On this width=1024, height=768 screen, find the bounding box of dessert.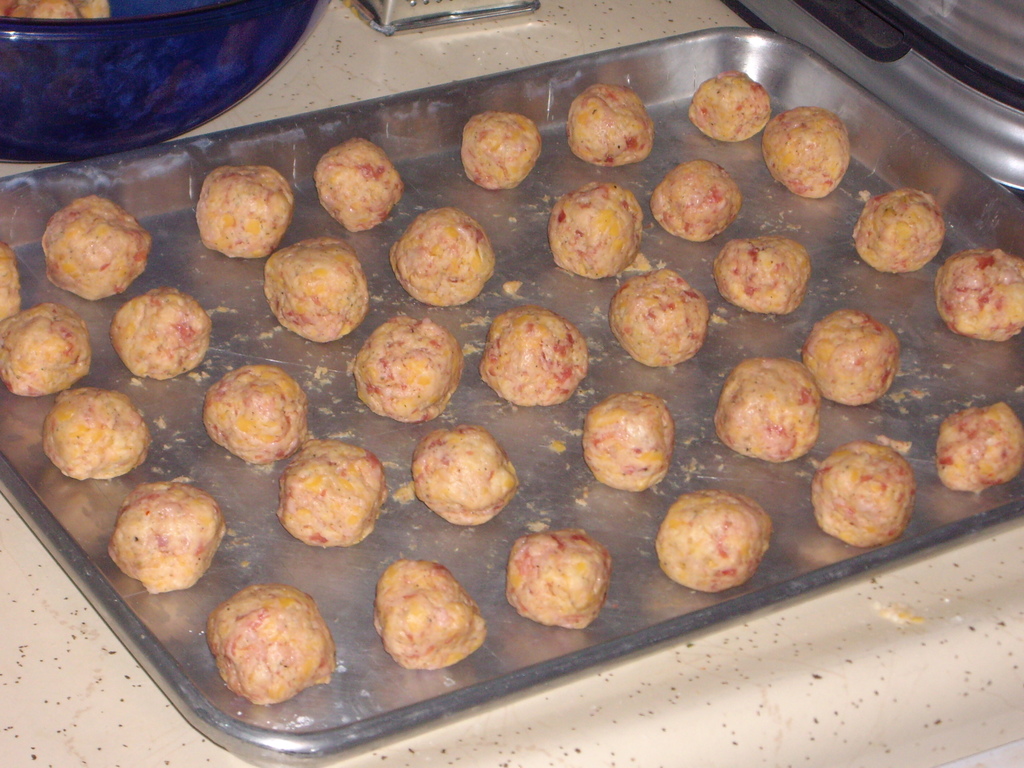
Bounding box: <bbox>566, 84, 655, 166</bbox>.
